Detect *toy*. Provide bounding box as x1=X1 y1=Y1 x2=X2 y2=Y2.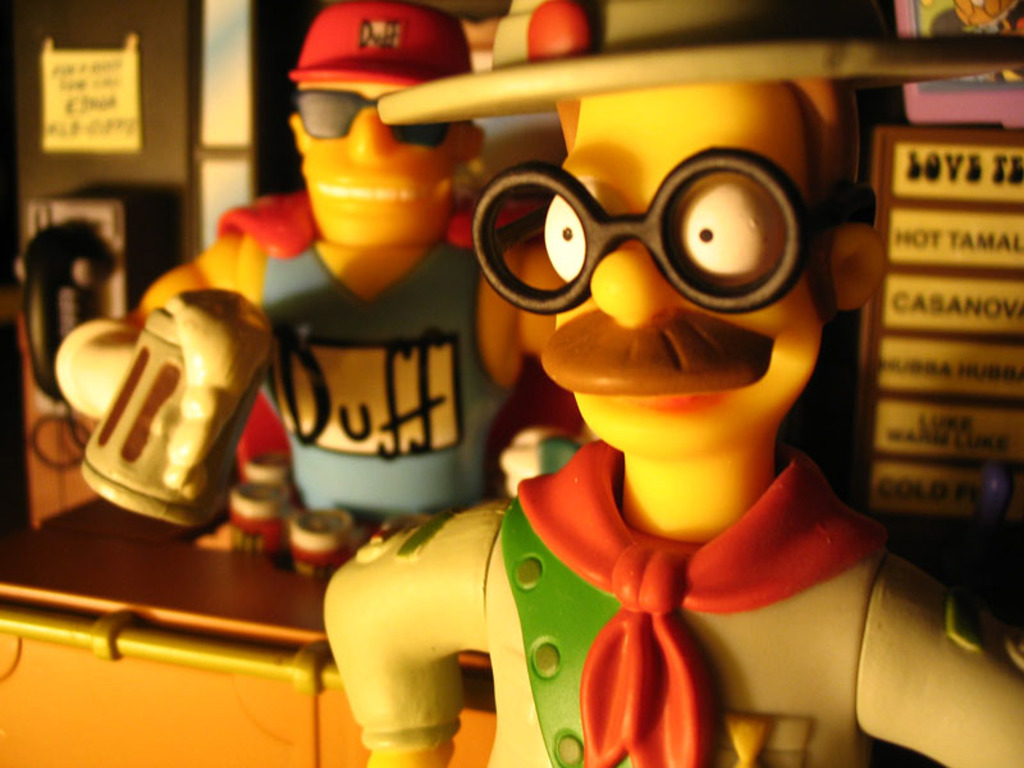
x1=56 y1=1 x2=529 y2=531.
